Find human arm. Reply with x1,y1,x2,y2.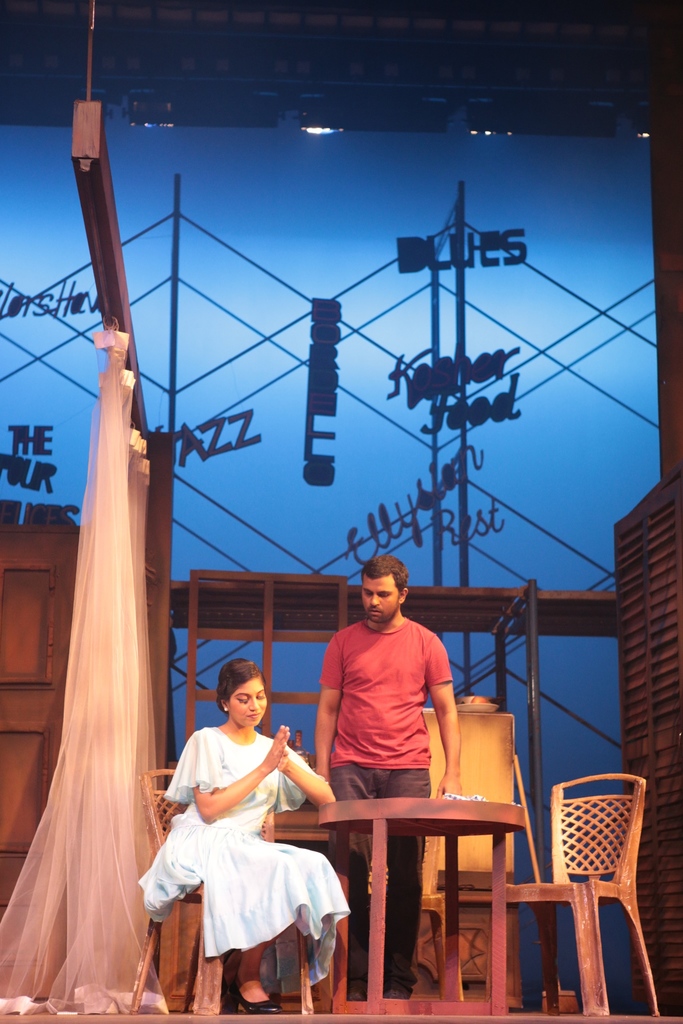
279,749,336,803.
